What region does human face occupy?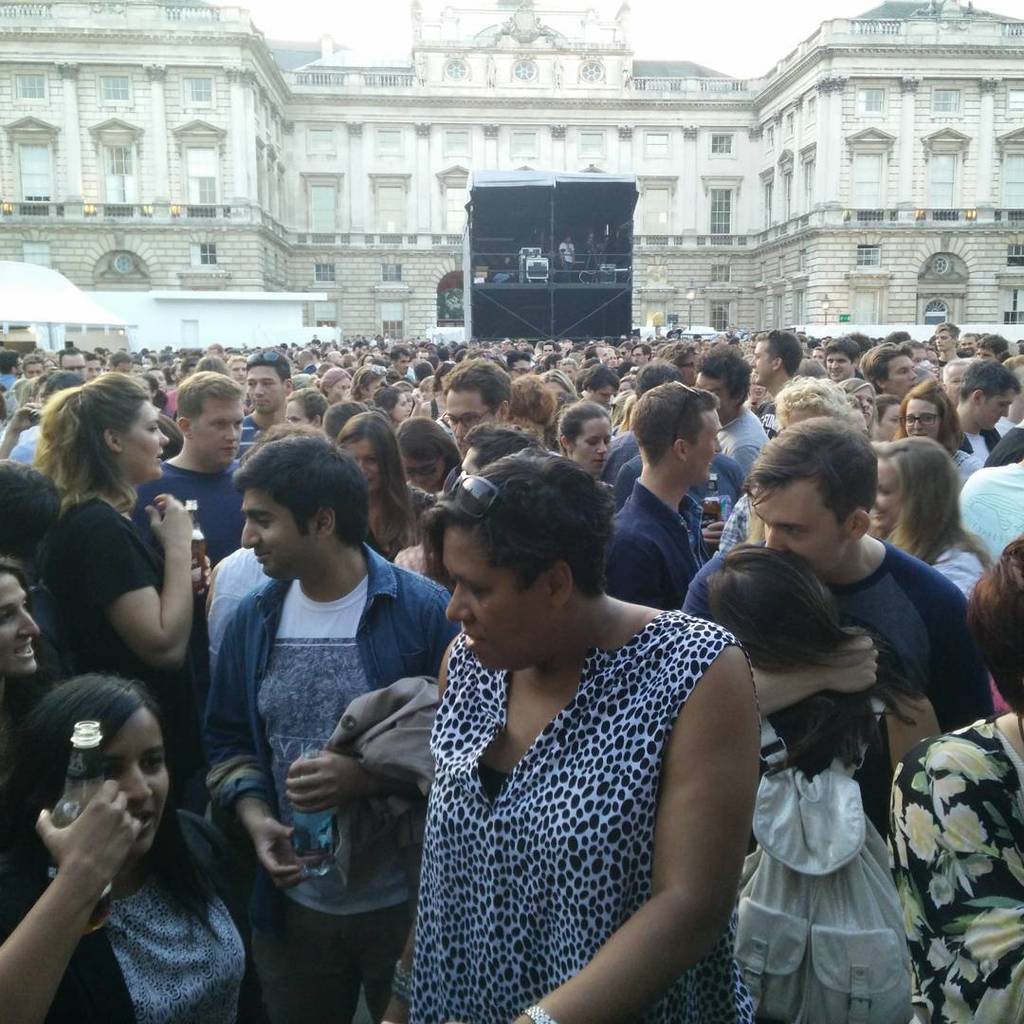
(686,411,721,489).
